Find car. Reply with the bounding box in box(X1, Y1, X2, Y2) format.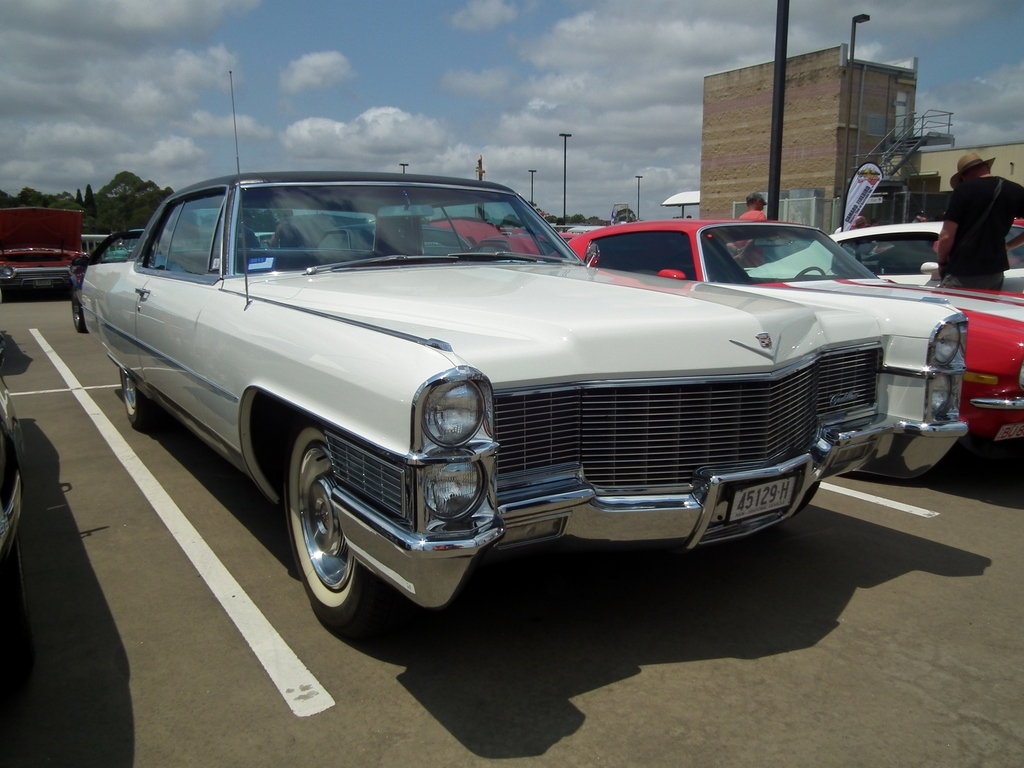
box(298, 219, 476, 256).
